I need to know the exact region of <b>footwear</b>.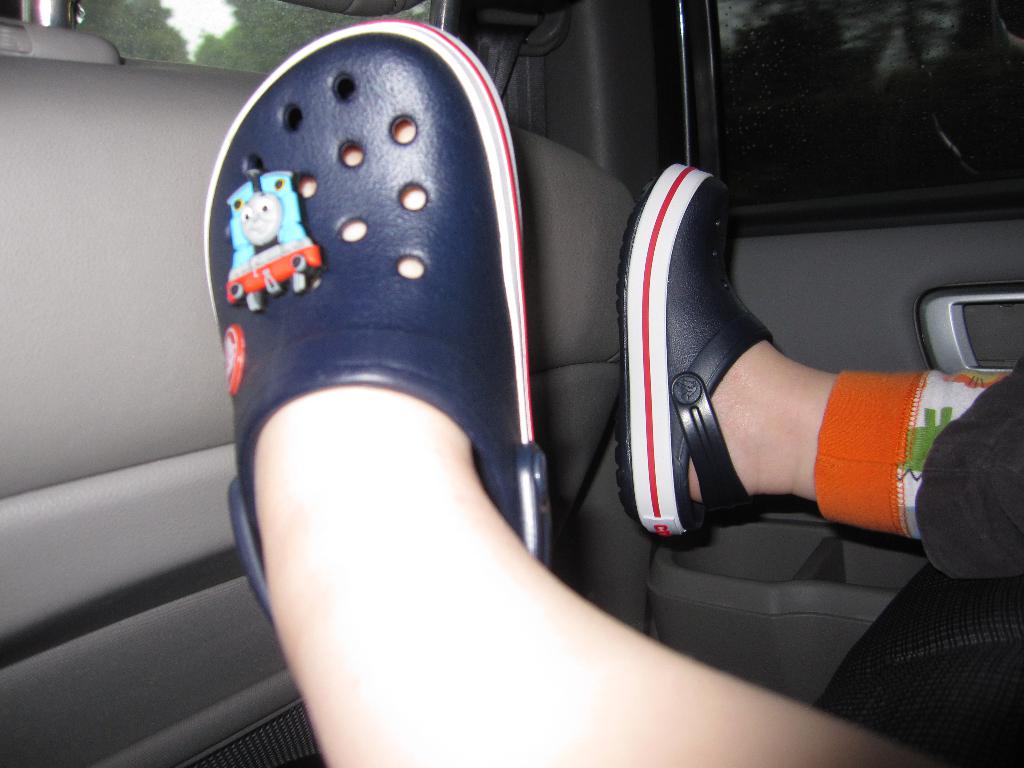
Region: {"left": 202, "top": 19, "right": 559, "bottom": 637}.
